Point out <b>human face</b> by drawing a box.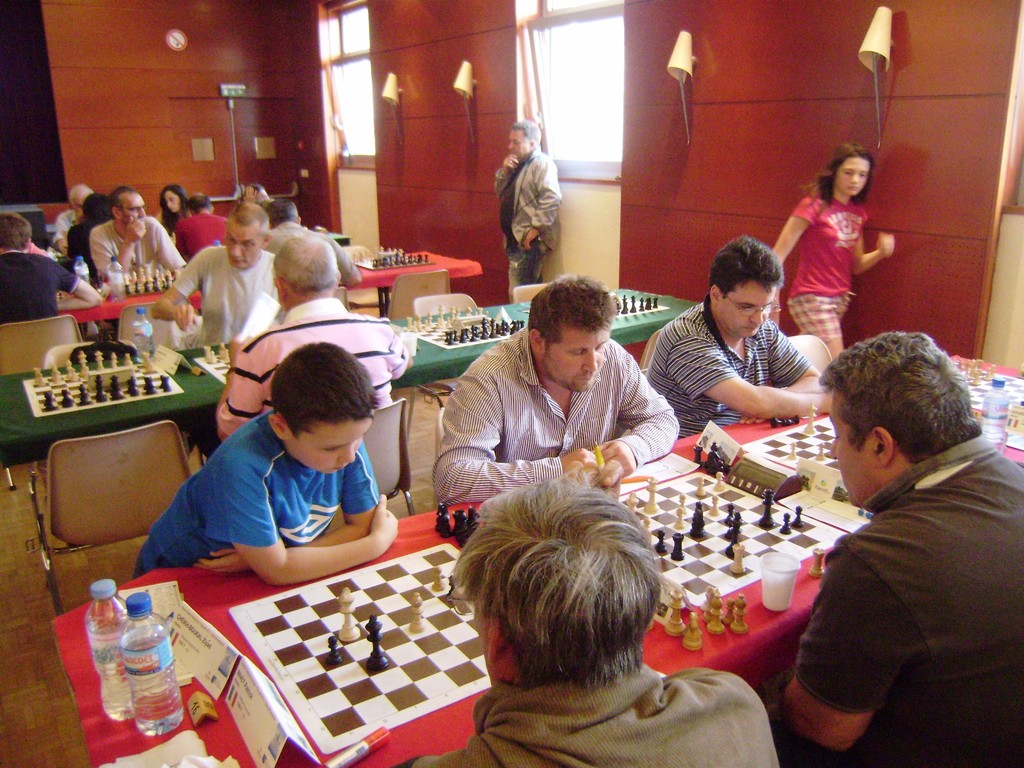
crop(833, 399, 878, 504).
